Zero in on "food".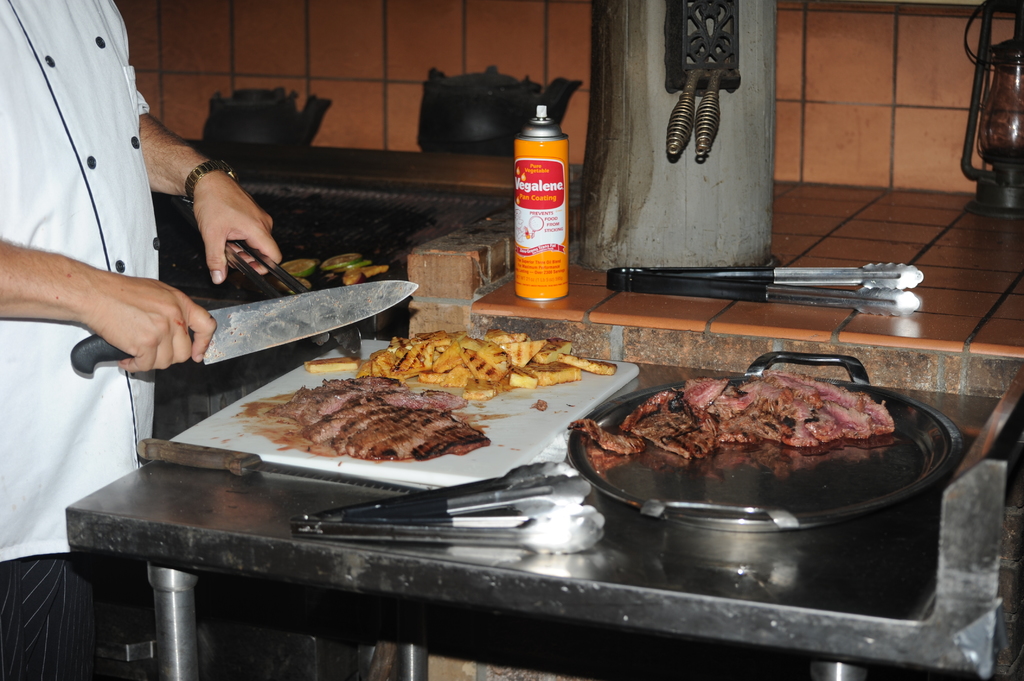
Zeroed in: 577:378:898:468.
